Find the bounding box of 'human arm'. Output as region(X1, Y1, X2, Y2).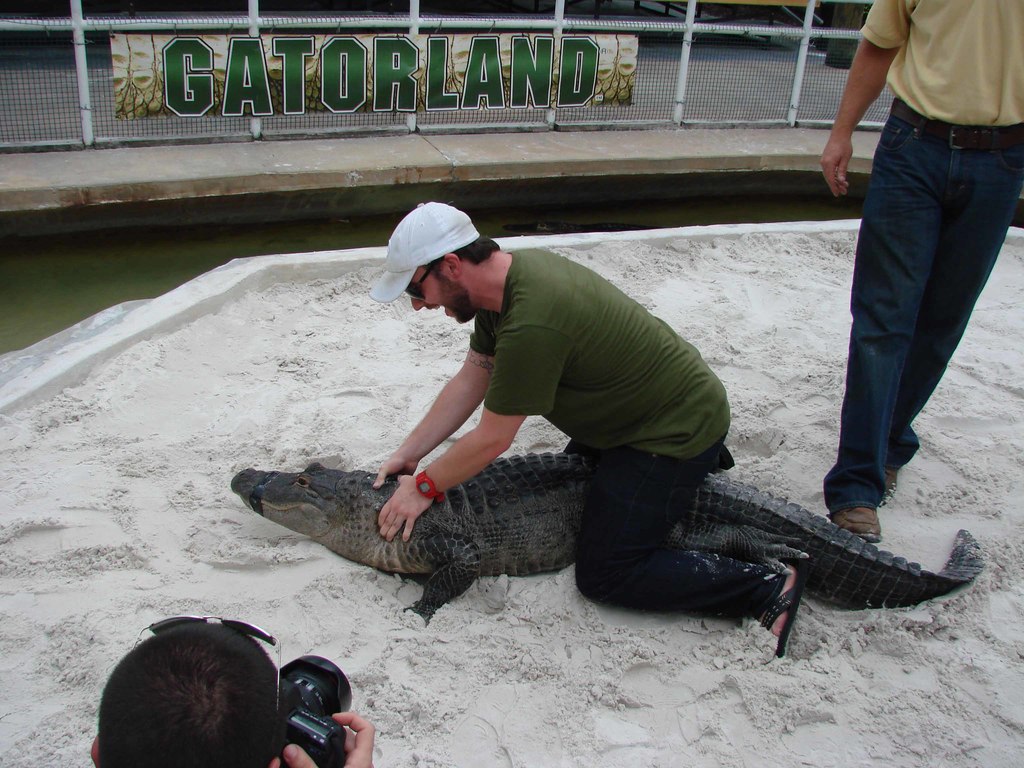
region(367, 317, 499, 492).
